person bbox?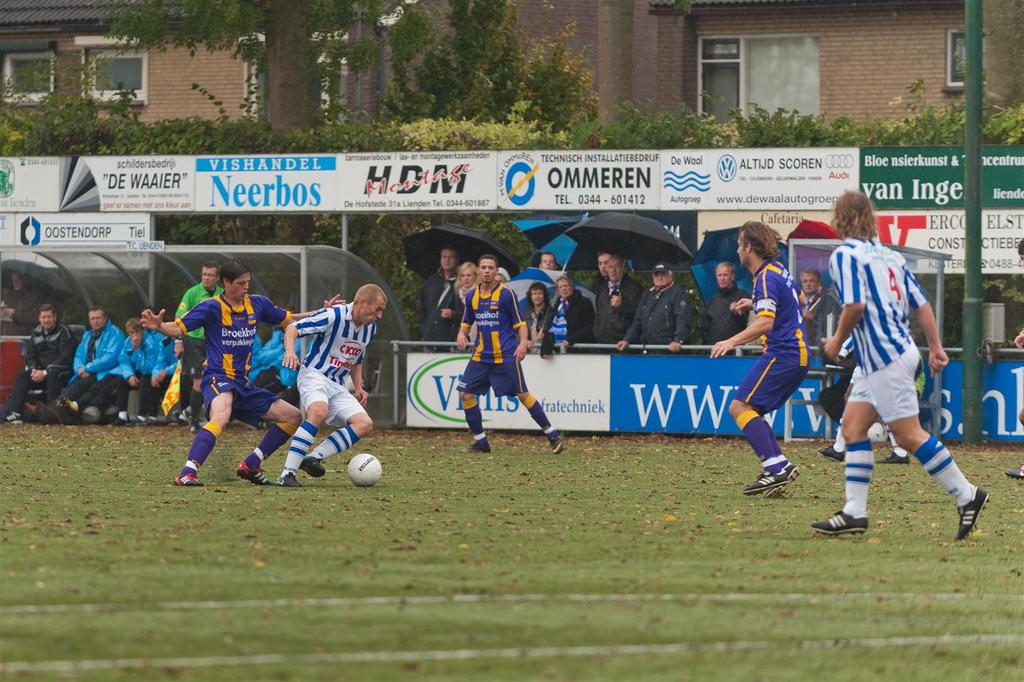
<region>700, 256, 767, 356</region>
